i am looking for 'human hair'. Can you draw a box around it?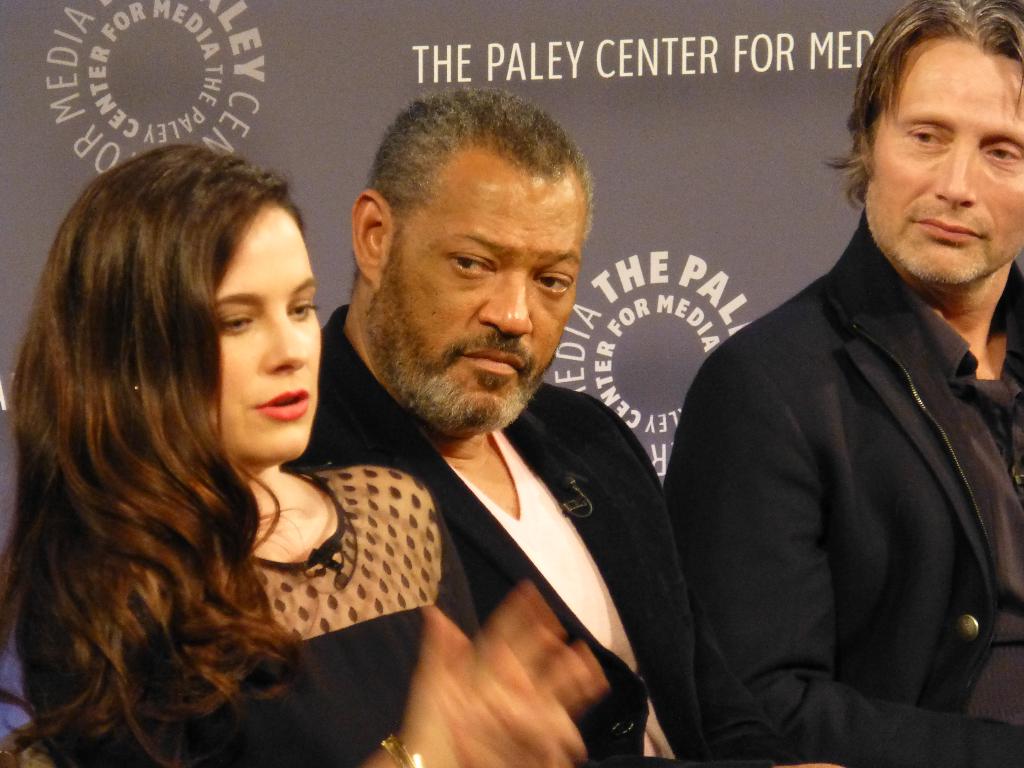
Sure, the bounding box is (x1=367, y1=93, x2=595, y2=364).
